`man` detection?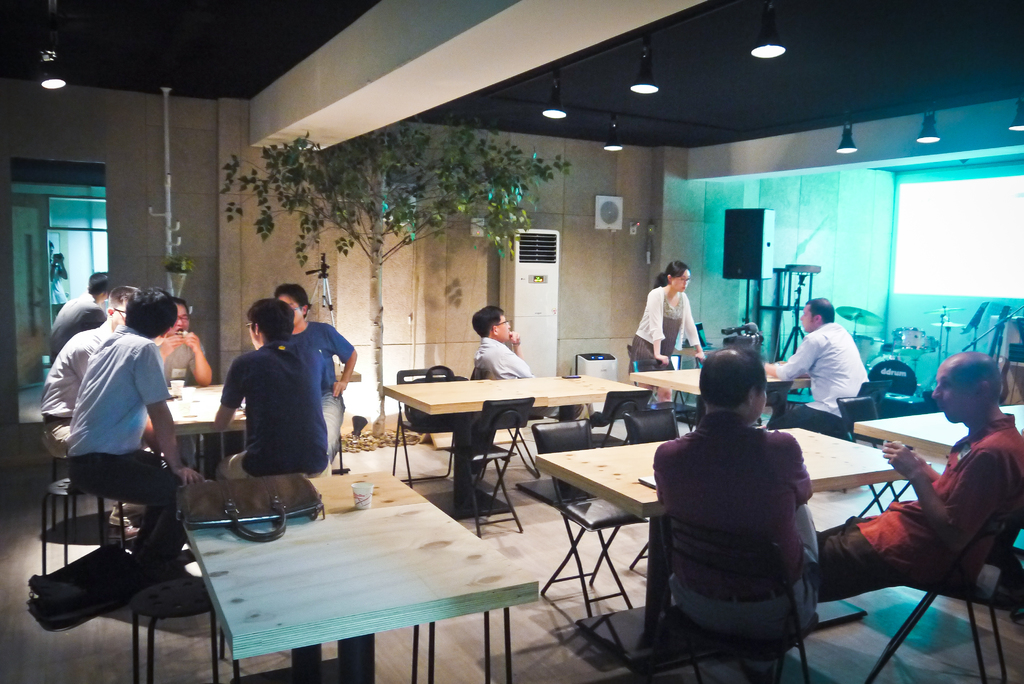
<bbox>465, 305, 594, 421</bbox>
